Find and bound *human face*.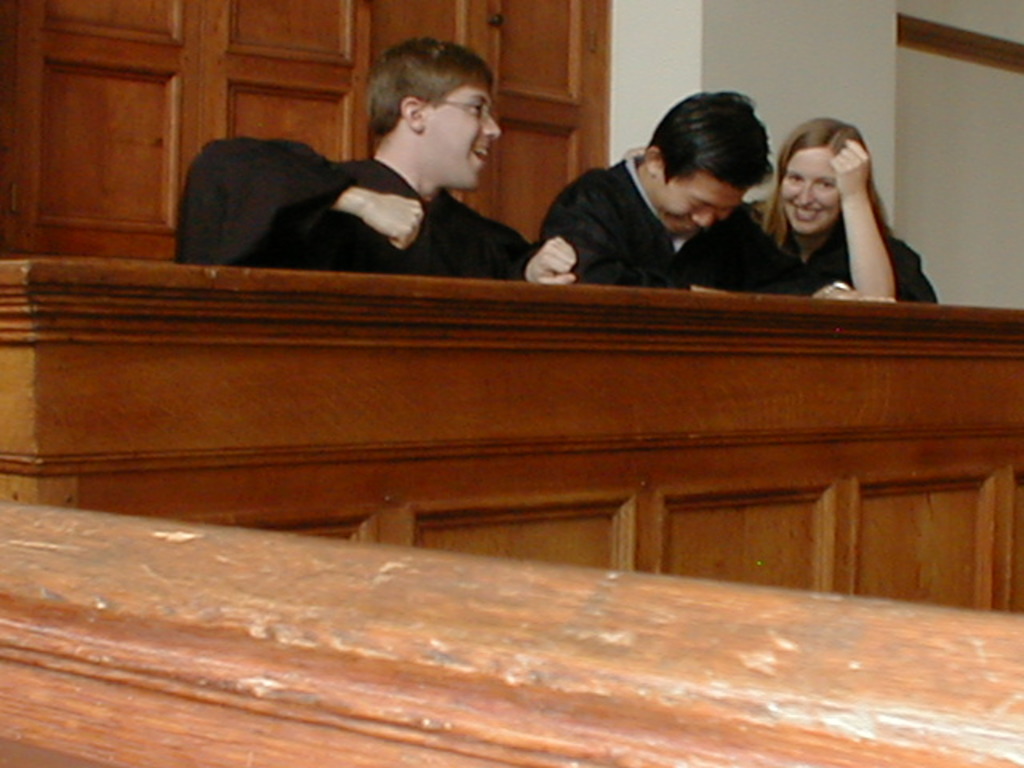
Bound: {"left": 786, "top": 150, "right": 835, "bottom": 230}.
